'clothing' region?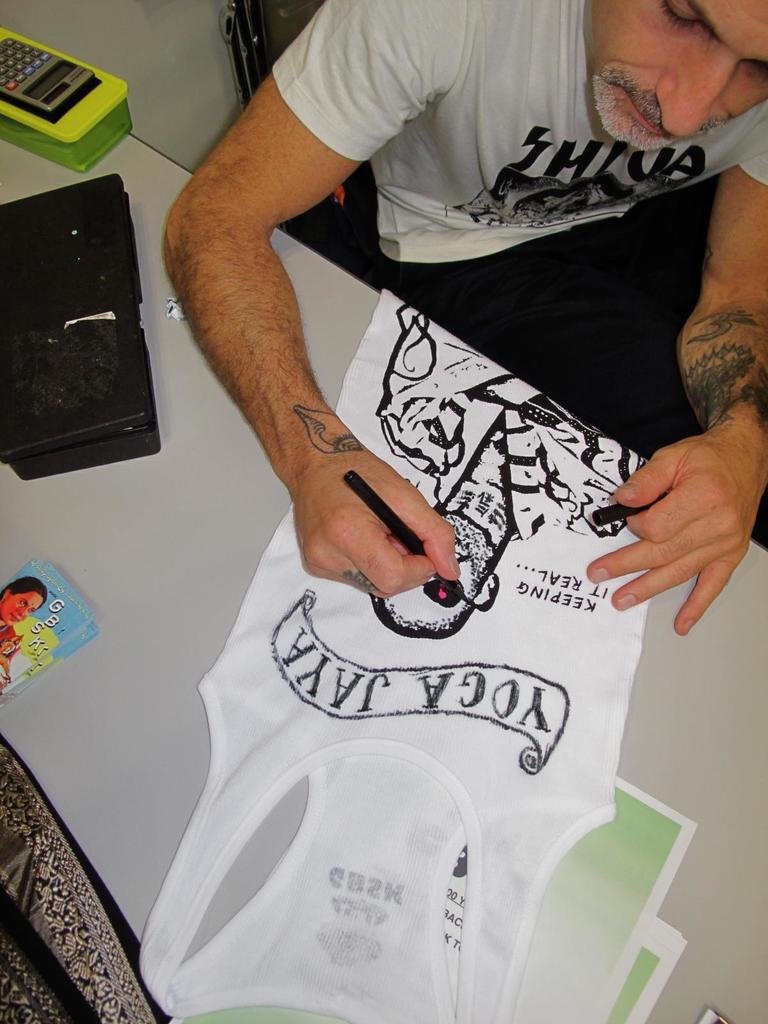
<region>178, 278, 621, 1023</region>
